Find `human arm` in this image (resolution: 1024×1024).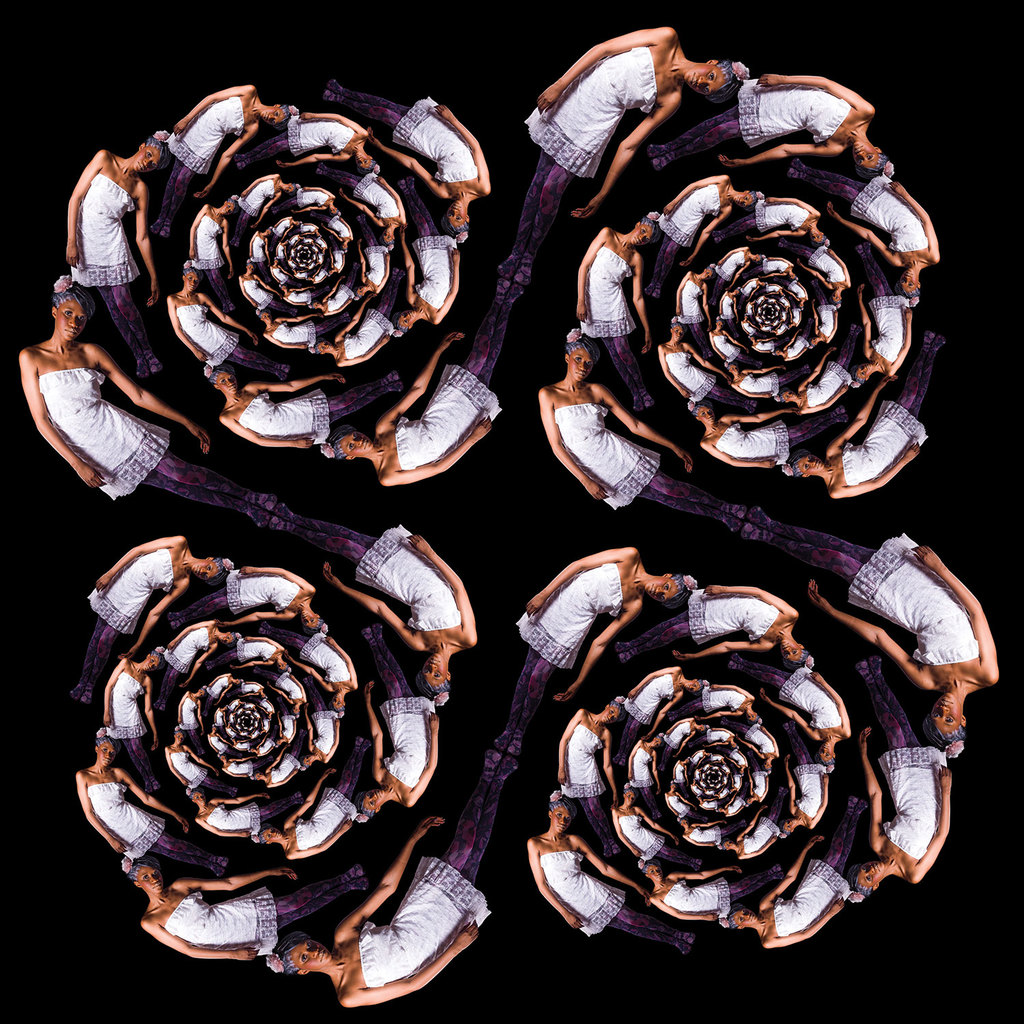
bbox=(700, 436, 773, 468).
